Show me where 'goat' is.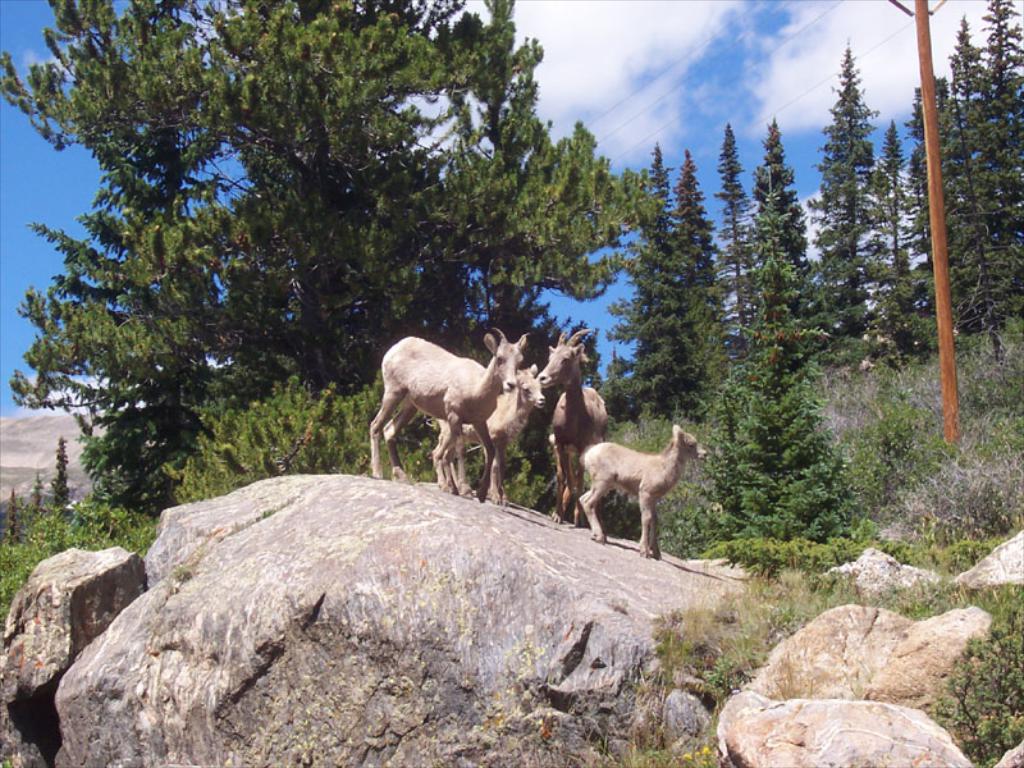
'goat' is at region(541, 320, 613, 524).
